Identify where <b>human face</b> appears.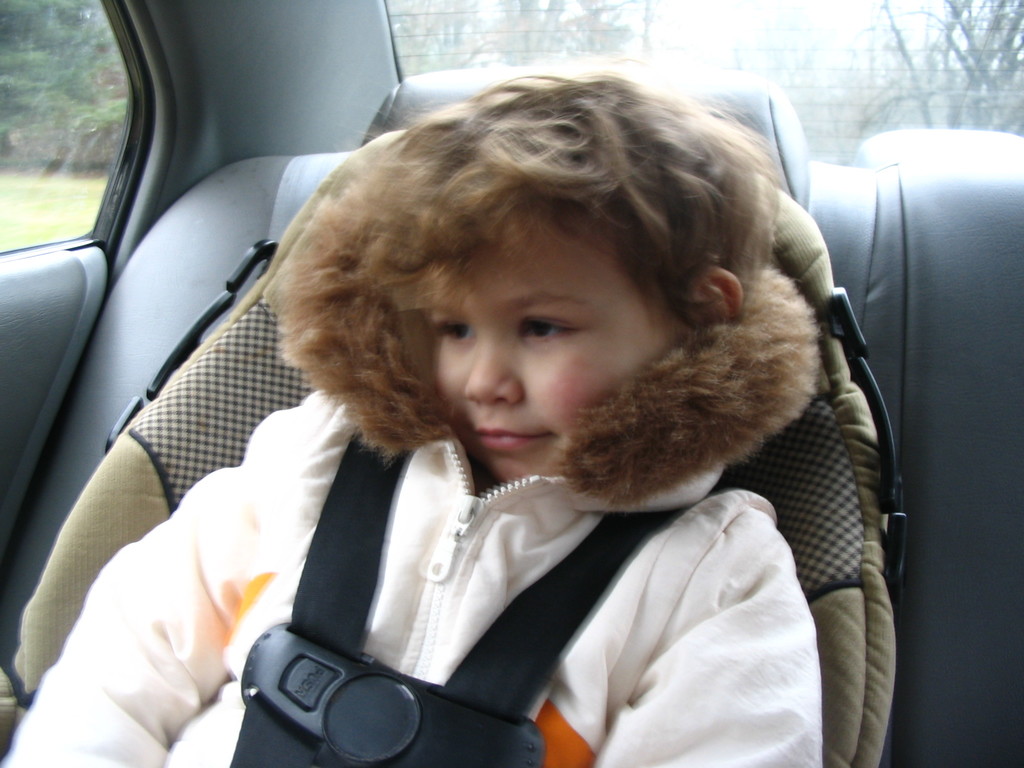
Appears at (x1=425, y1=236, x2=663, y2=486).
